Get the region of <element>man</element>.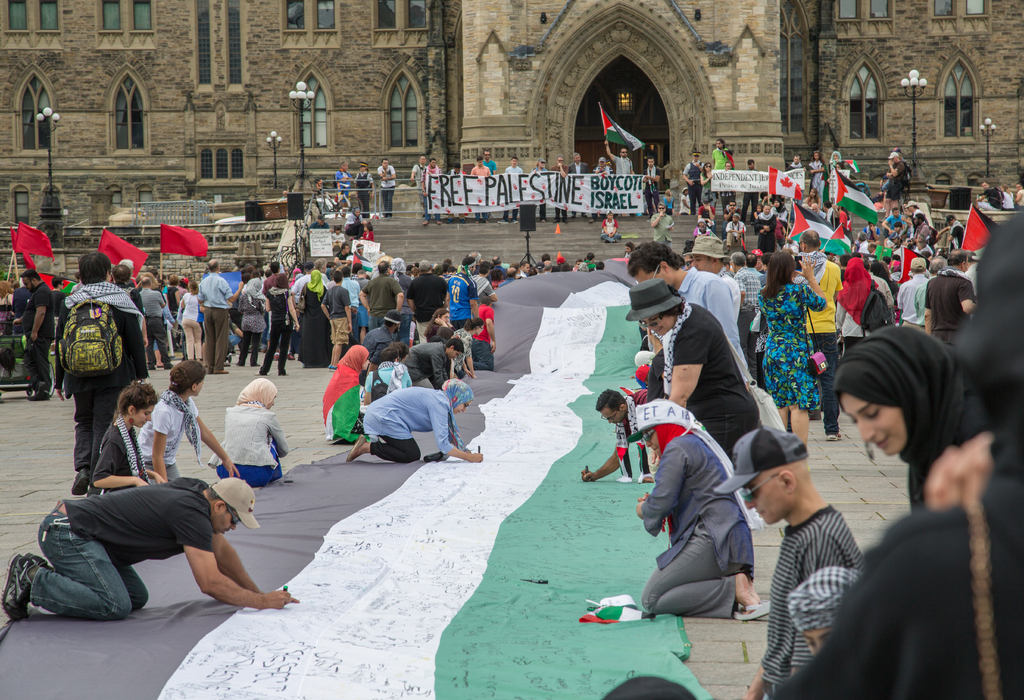
crop(193, 256, 247, 378).
